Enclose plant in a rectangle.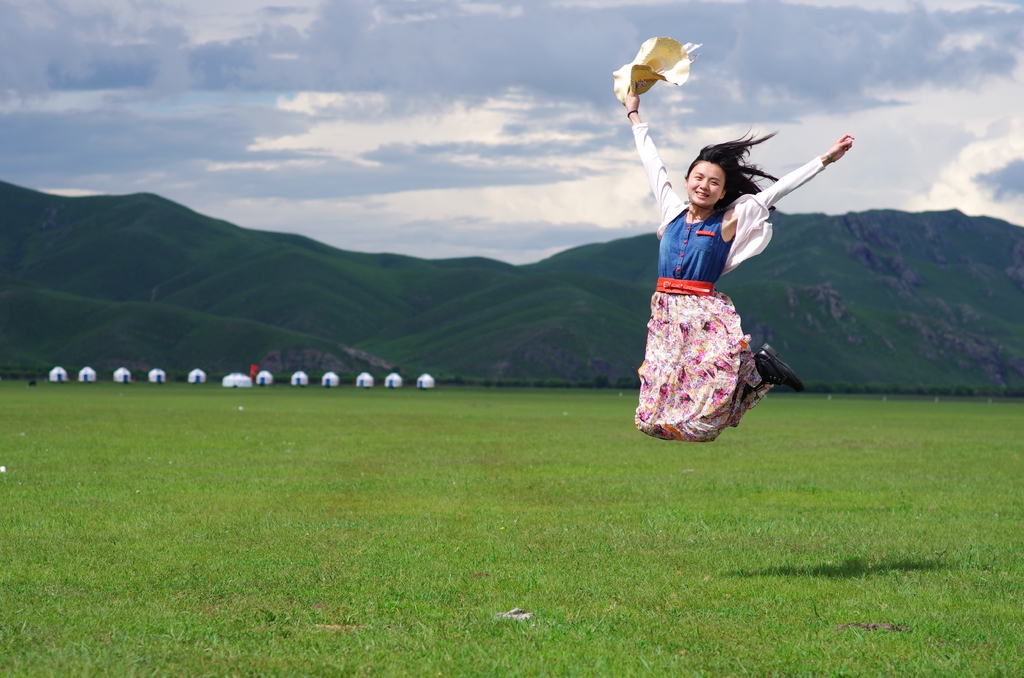
bbox(771, 202, 1023, 400).
